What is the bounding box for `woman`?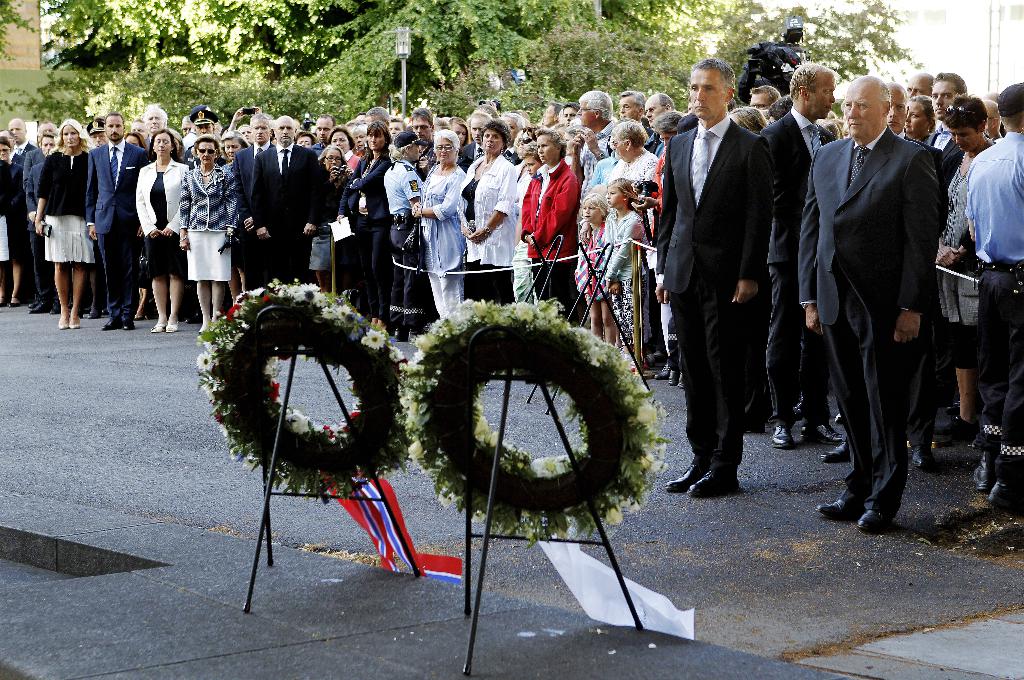
932, 95, 1017, 449.
